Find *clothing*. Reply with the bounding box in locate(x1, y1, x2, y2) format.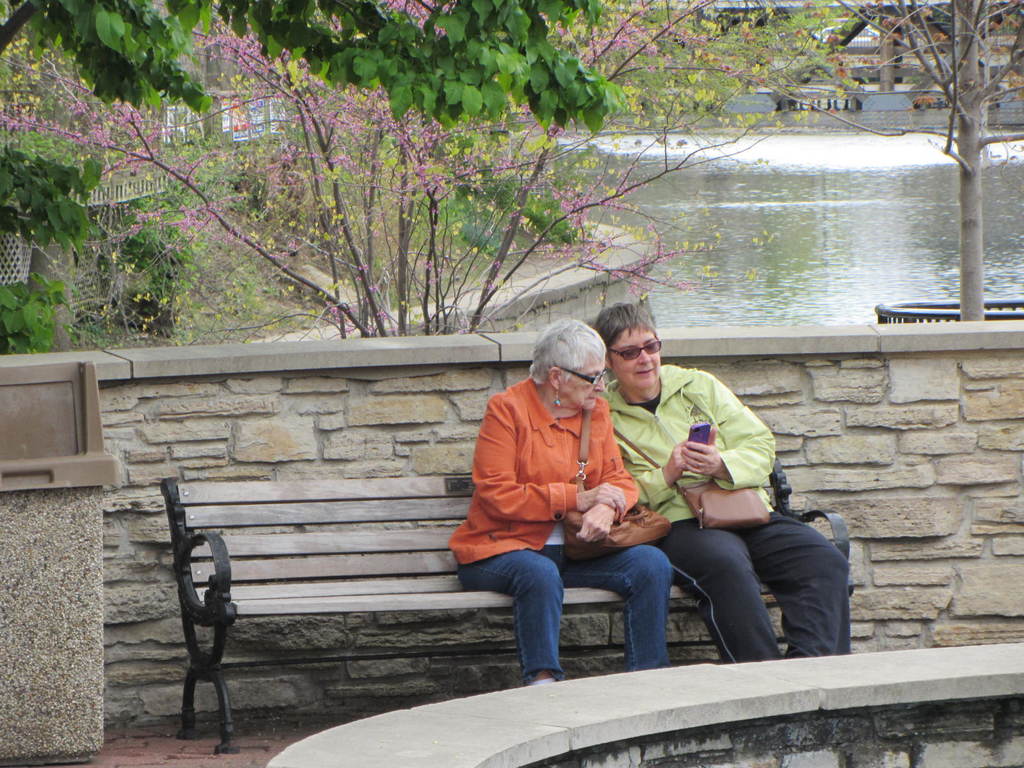
locate(609, 355, 867, 669).
